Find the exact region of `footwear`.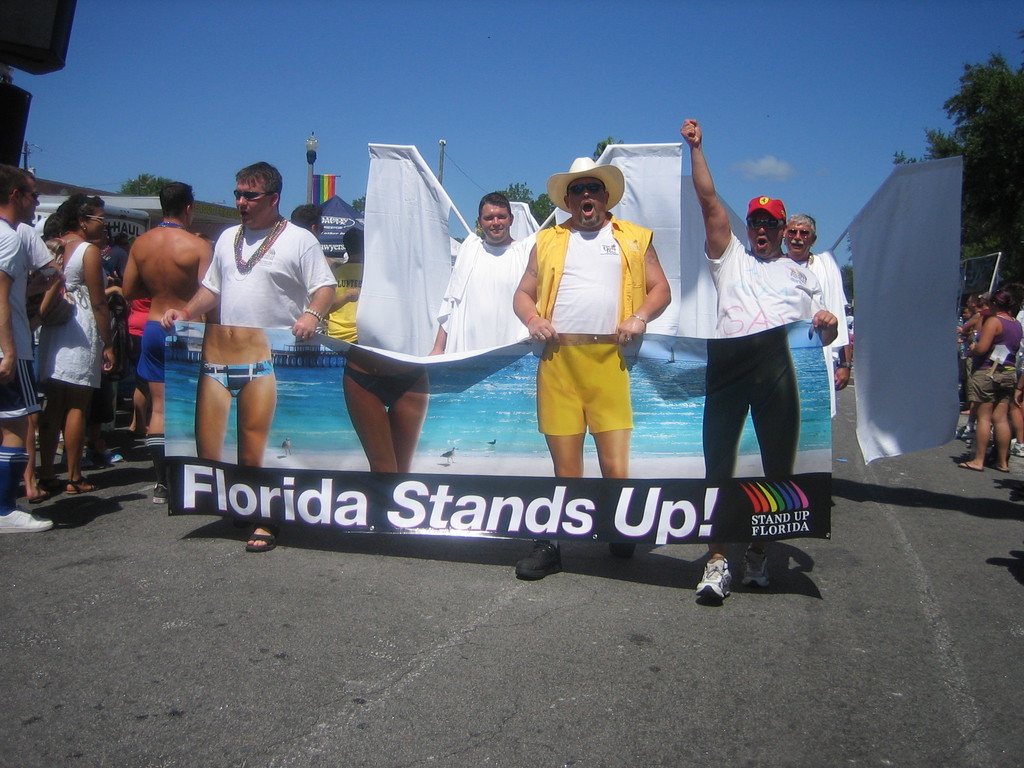
Exact region: box(29, 477, 50, 504).
